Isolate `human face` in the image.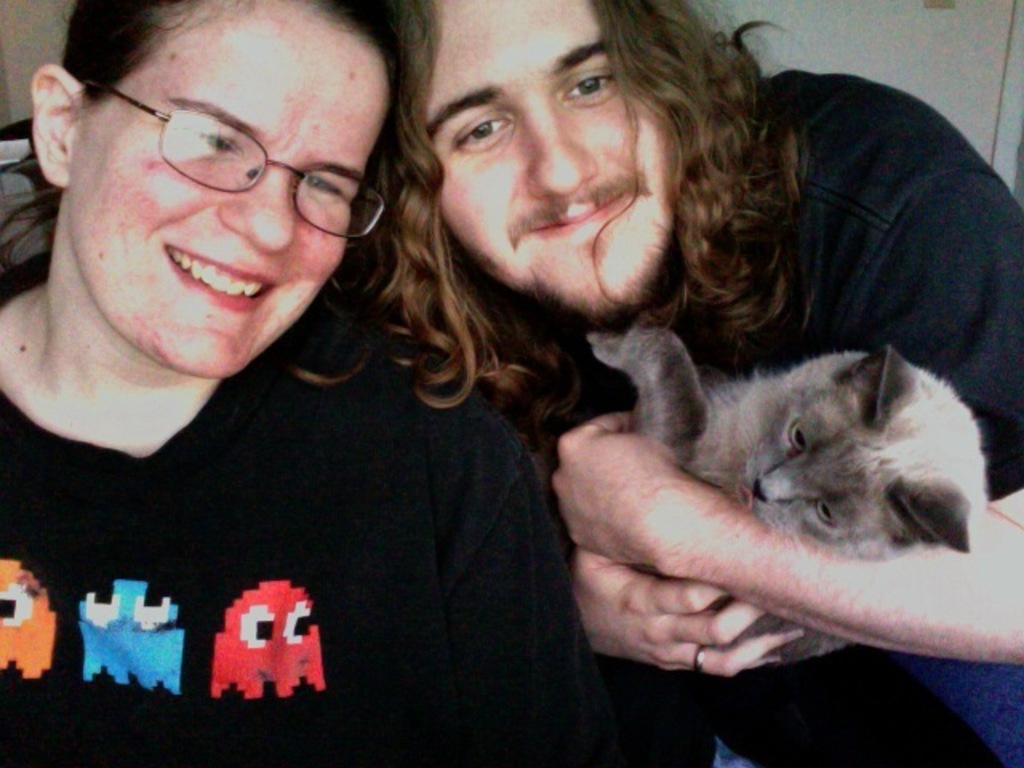
Isolated region: pyautogui.locateOnScreen(72, 32, 392, 379).
